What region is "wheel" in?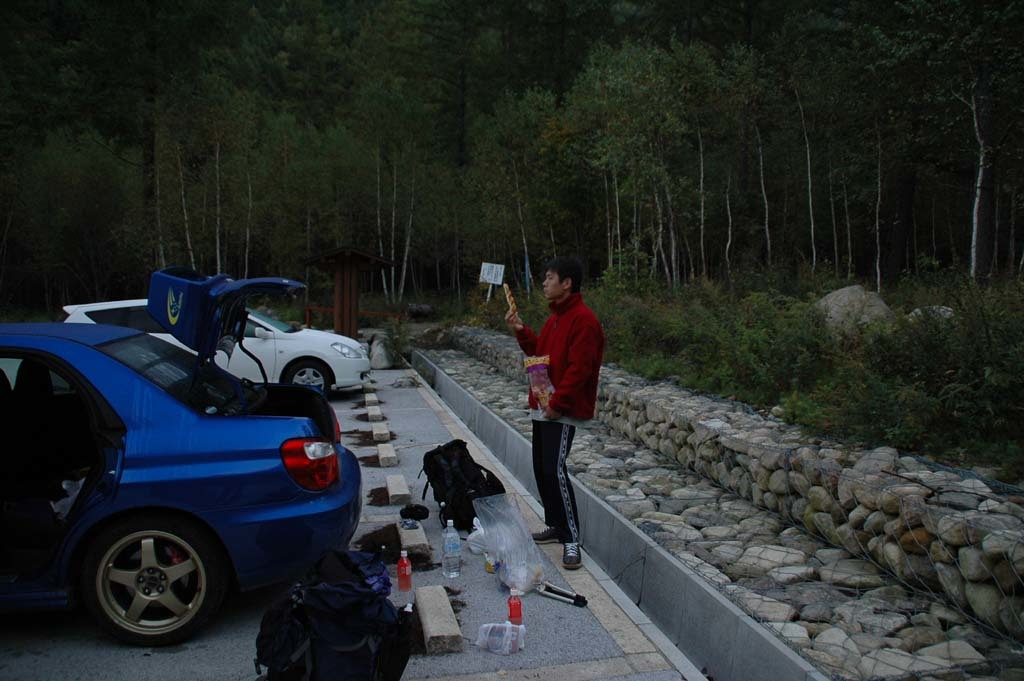
83, 514, 230, 638.
